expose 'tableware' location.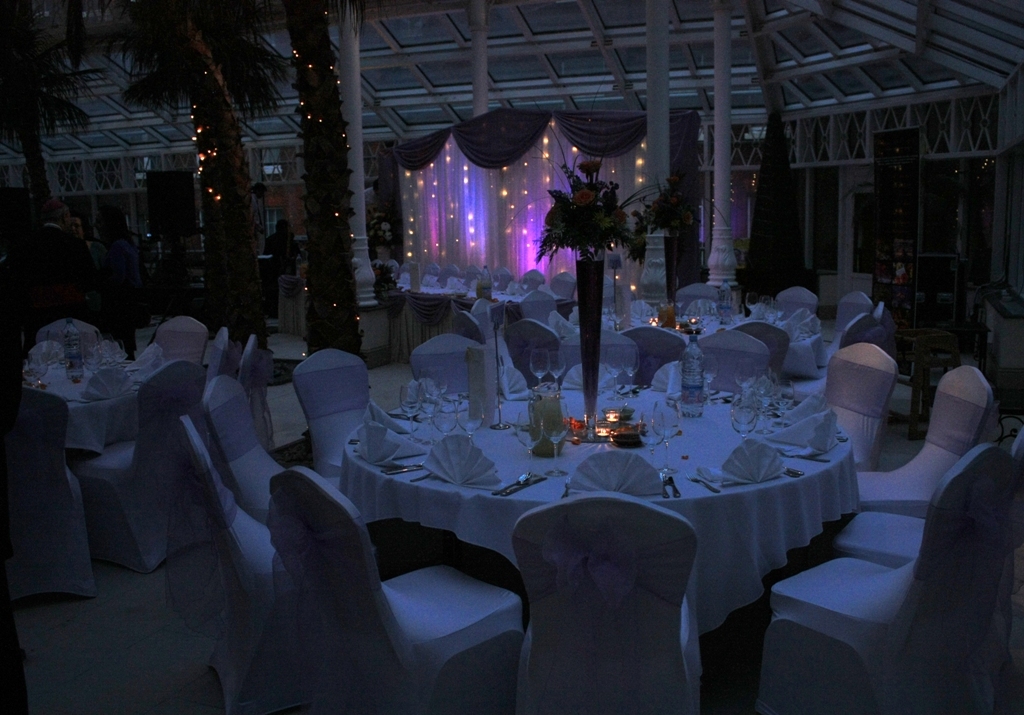
Exposed at [x1=547, y1=347, x2=568, y2=402].
